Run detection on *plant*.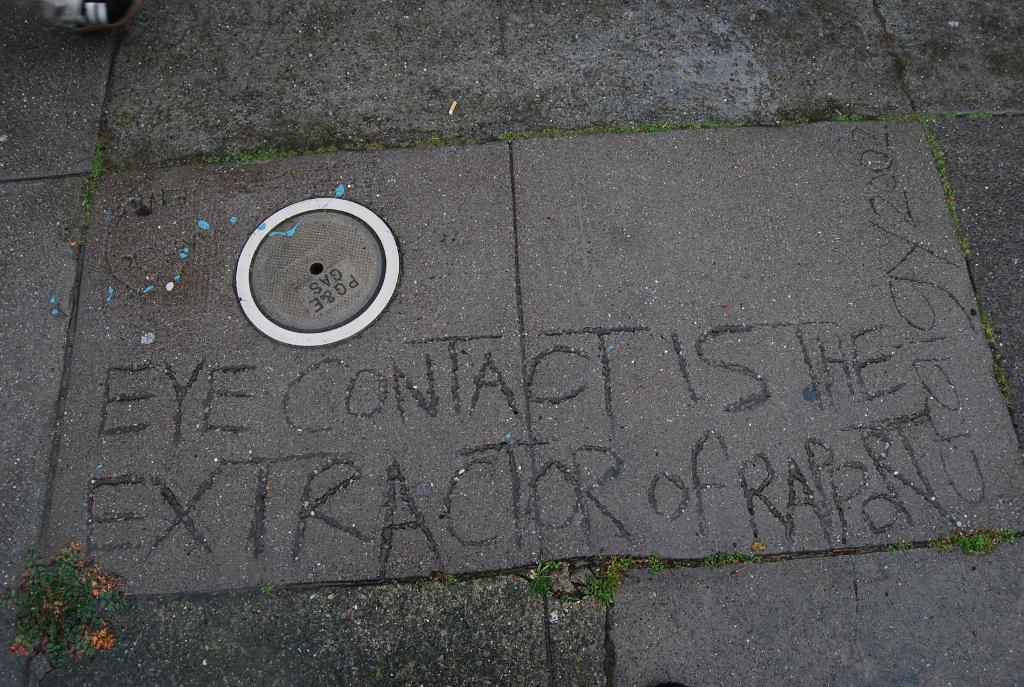
Result: pyautogui.locateOnScreen(262, 579, 276, 596).
